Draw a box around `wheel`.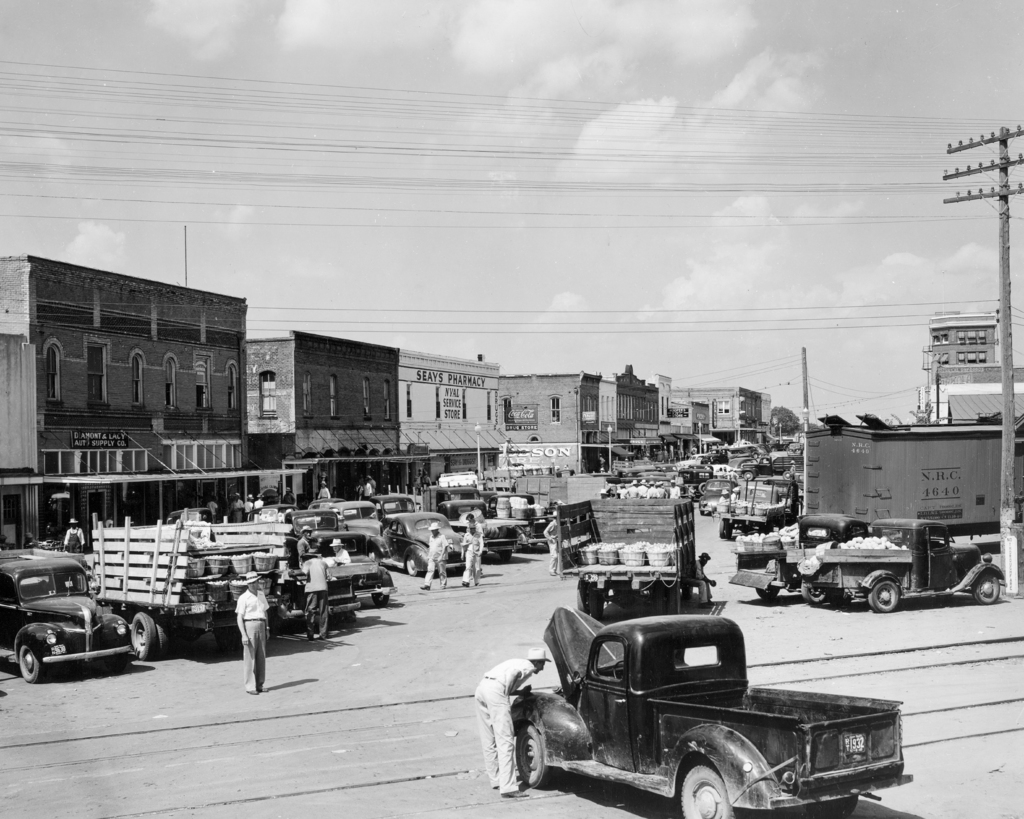
left=577, top=580, right=589, bottom=613.
